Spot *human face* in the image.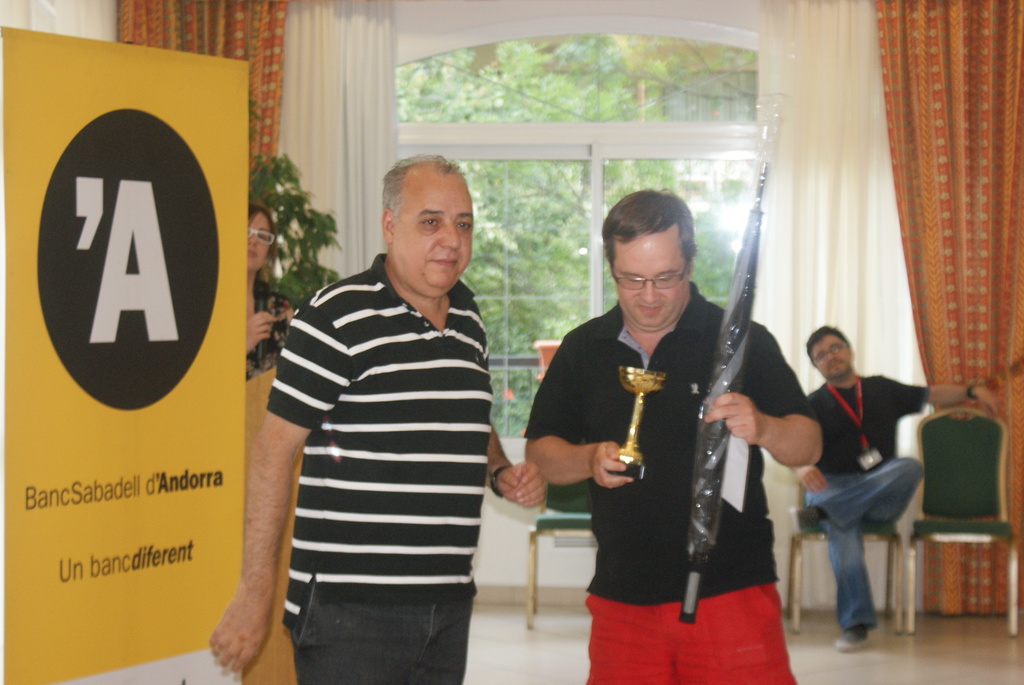
*human face* found at left=393, top=171, right=472, bottom=294.
